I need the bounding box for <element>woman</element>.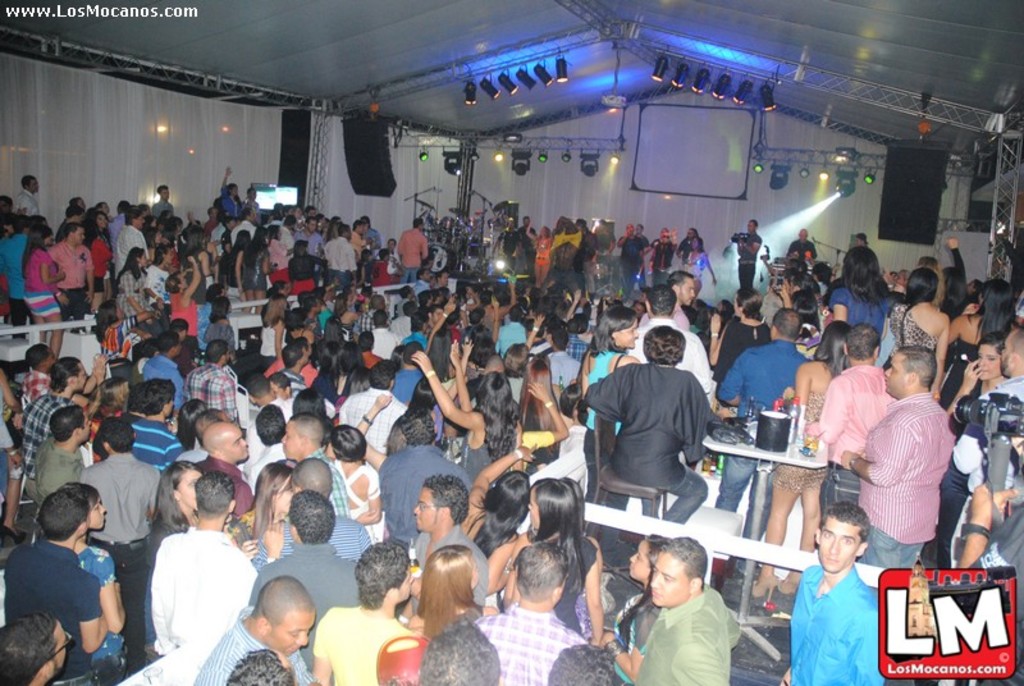
Here it is: crop(596, 535, 673, 685).
